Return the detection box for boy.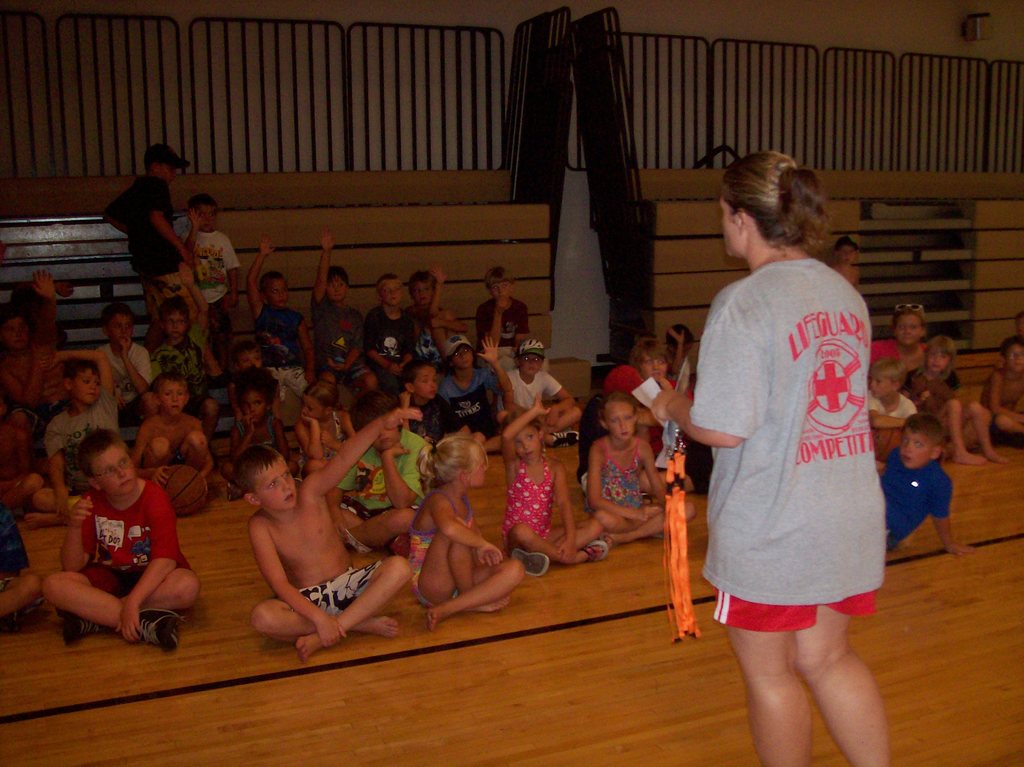
locate(868, 359, 917, 464).
